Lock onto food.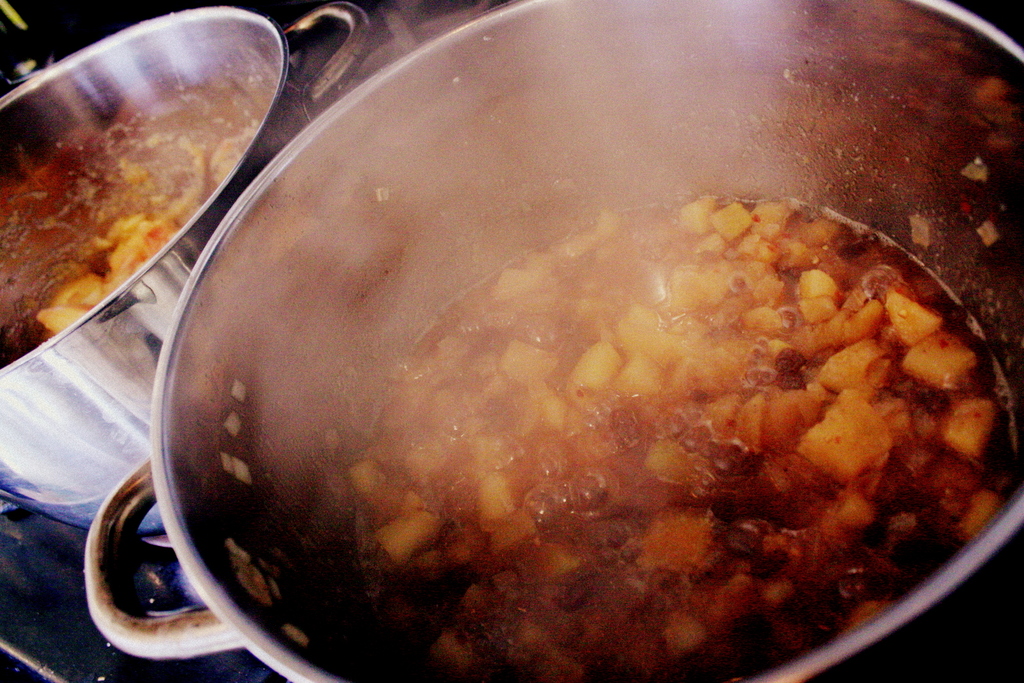
Locked: [0,79,277,371].
